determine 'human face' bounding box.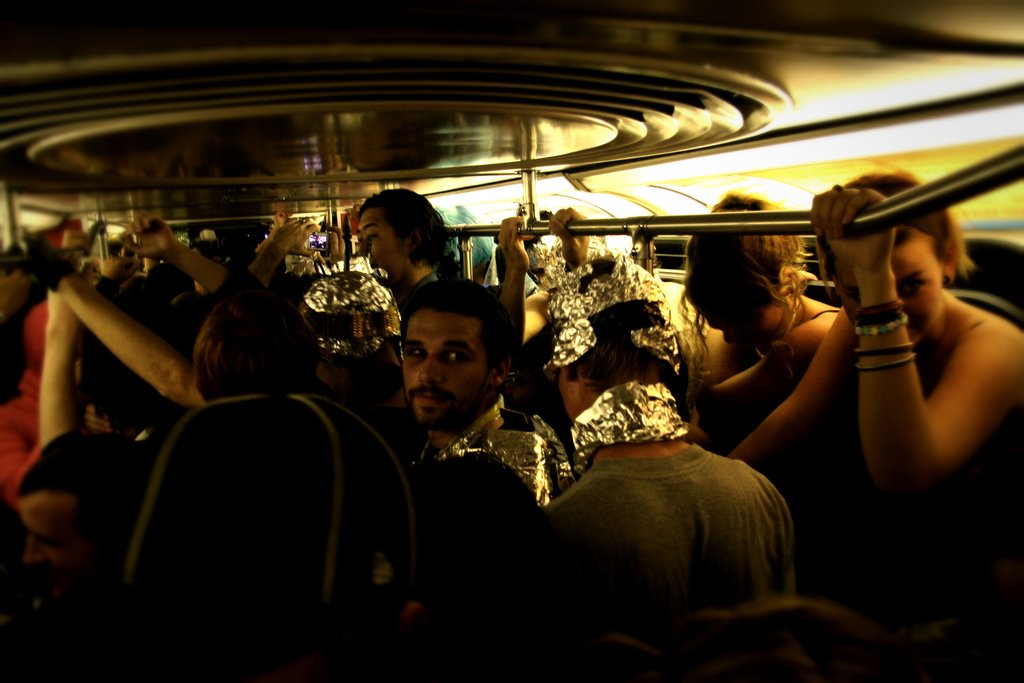
Determined: pyautogui.locateOnScreen(841, 223, 950, 341).
